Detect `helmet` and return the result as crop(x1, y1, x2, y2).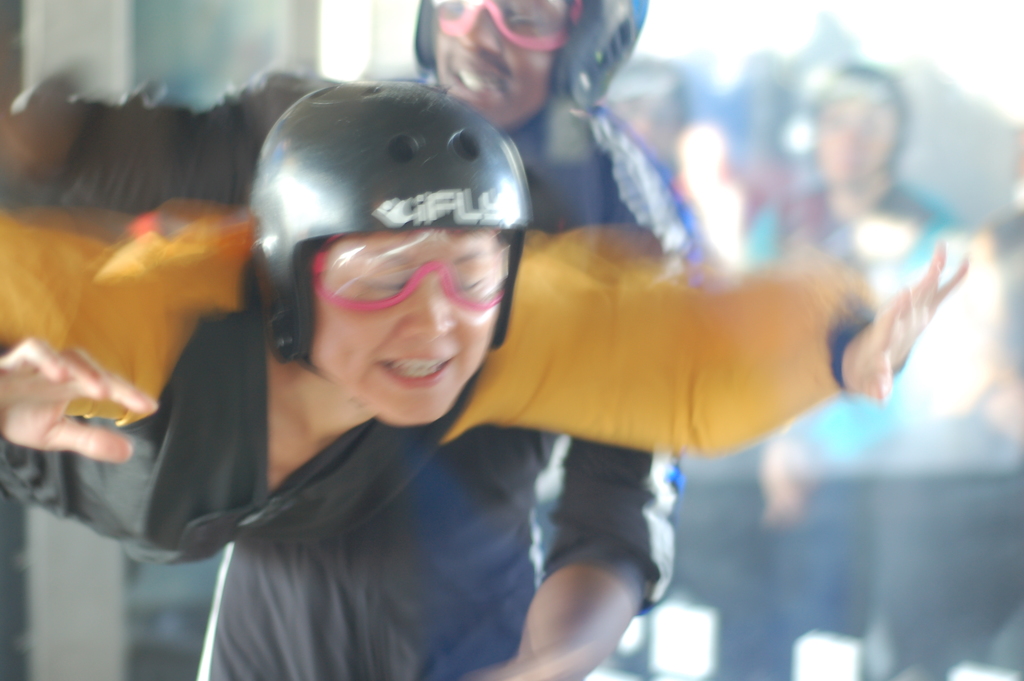
crop(415, 0, 653, 115).
